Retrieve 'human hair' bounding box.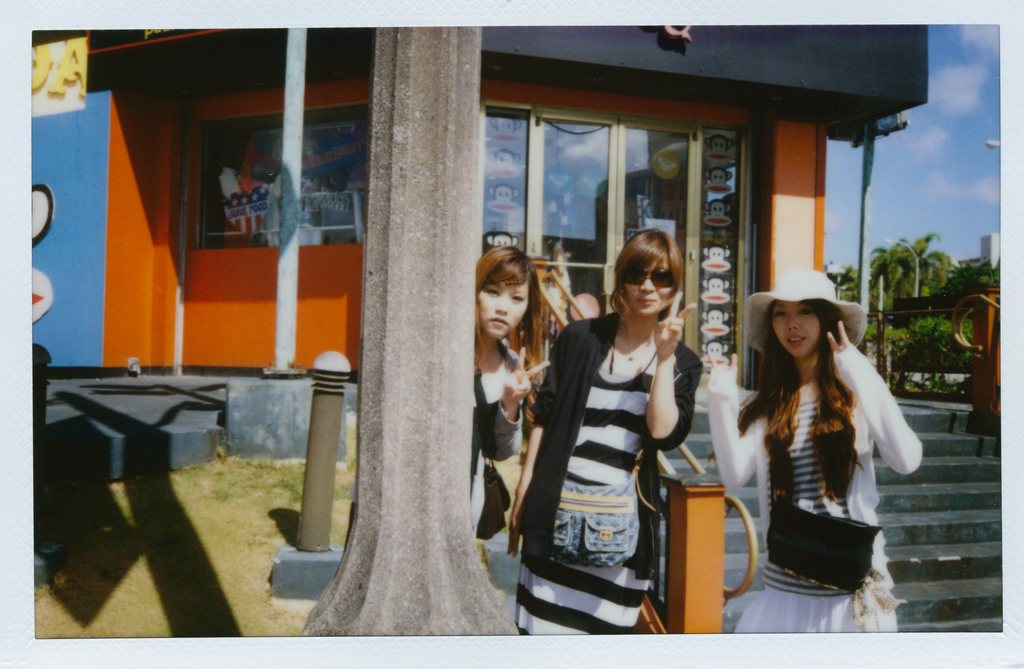
Bounding box: 618, 226, 698, 335.
